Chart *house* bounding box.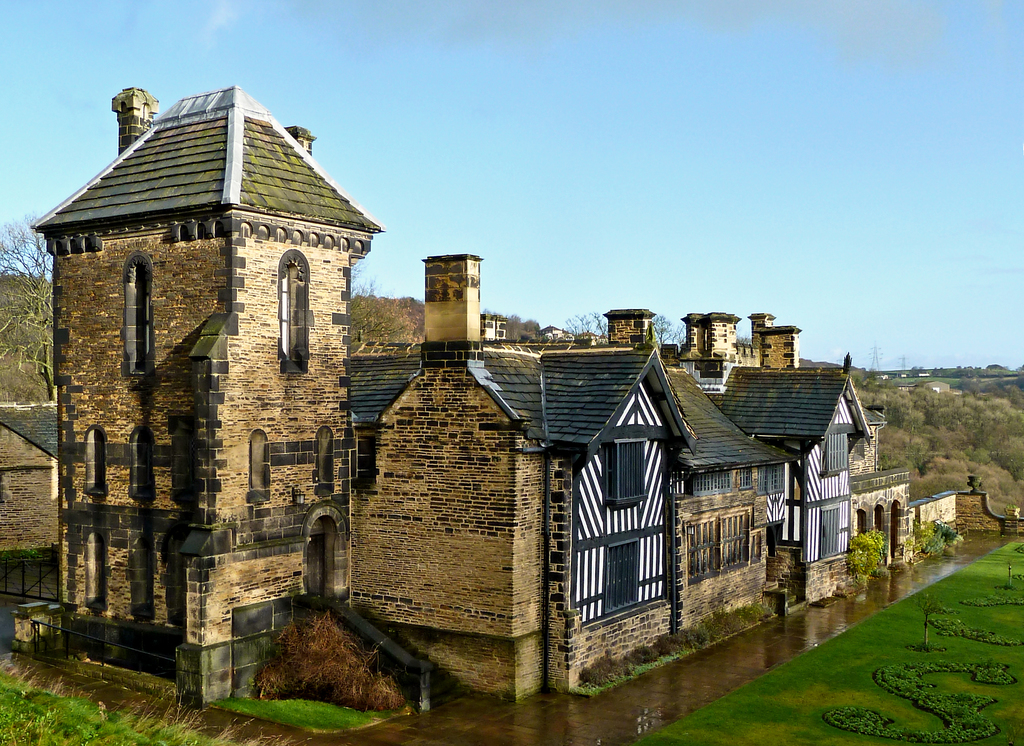
Charted: BBox(348, 253, 908, 708).
